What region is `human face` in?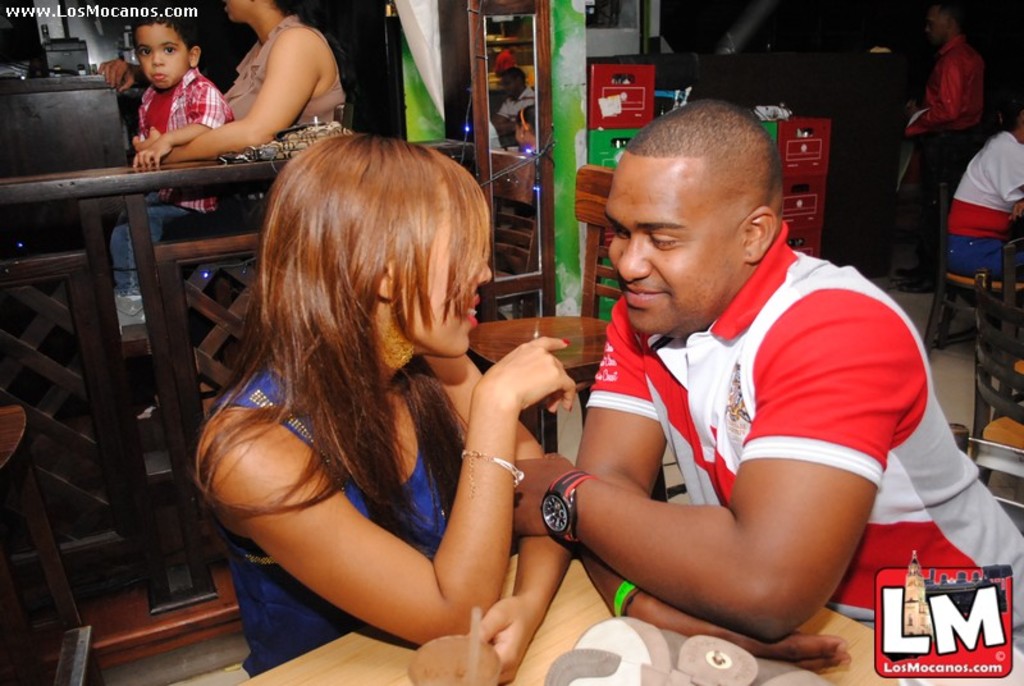
bbox=[401, 188, 497, 361].
